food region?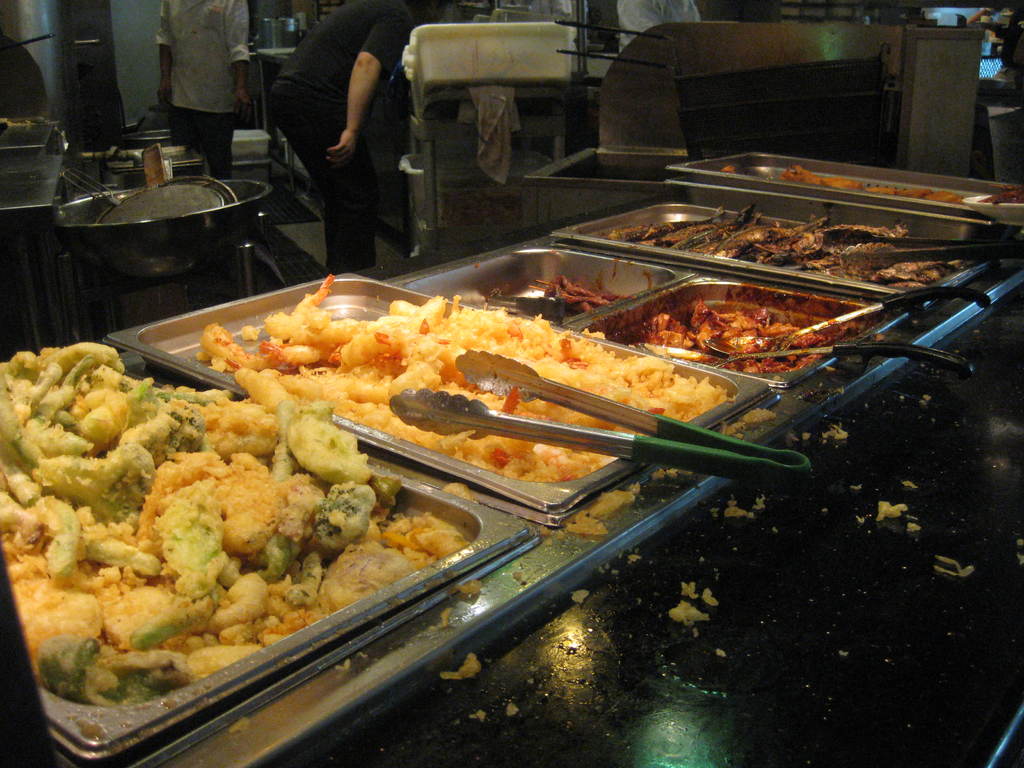
box(678, 578, 701, 601)
